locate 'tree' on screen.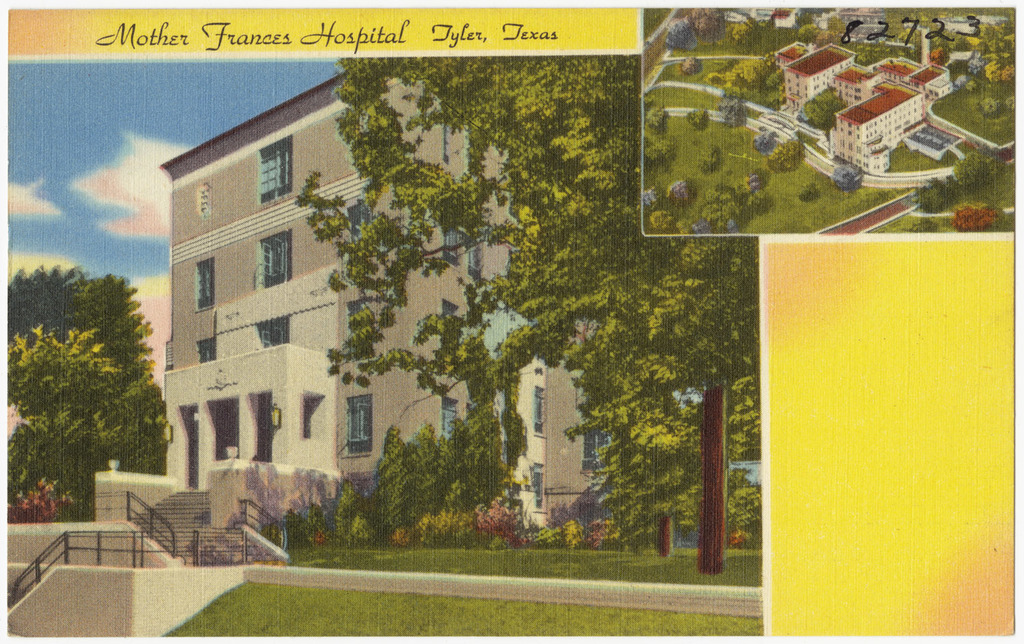
On screen at [669, 179, 702, 209].
